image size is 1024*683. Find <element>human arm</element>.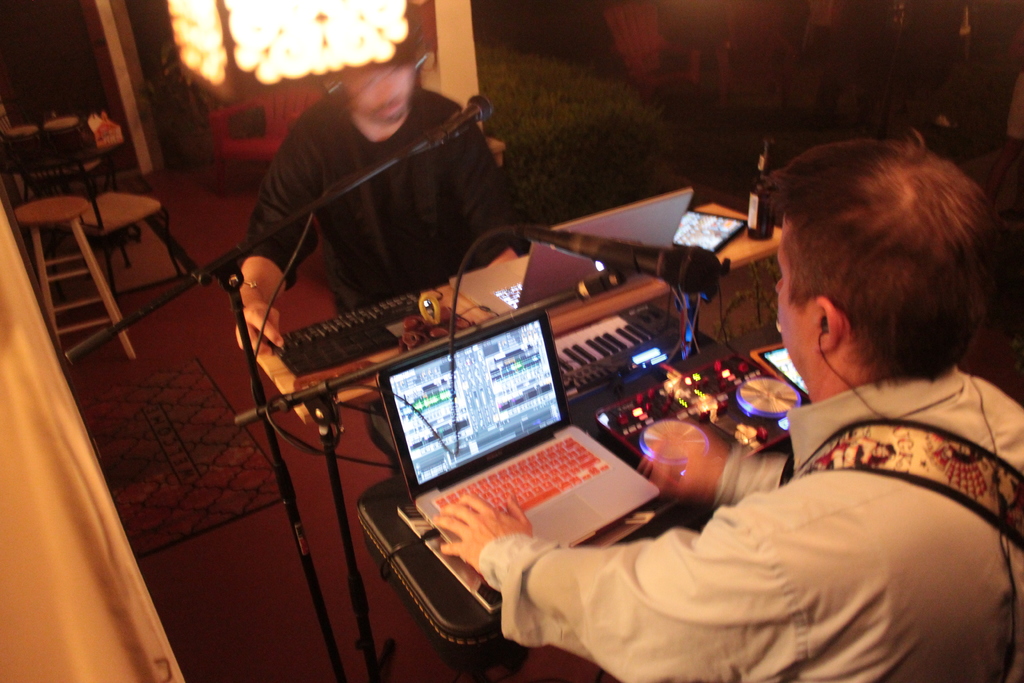
detection(486, 440, 947, 659).
